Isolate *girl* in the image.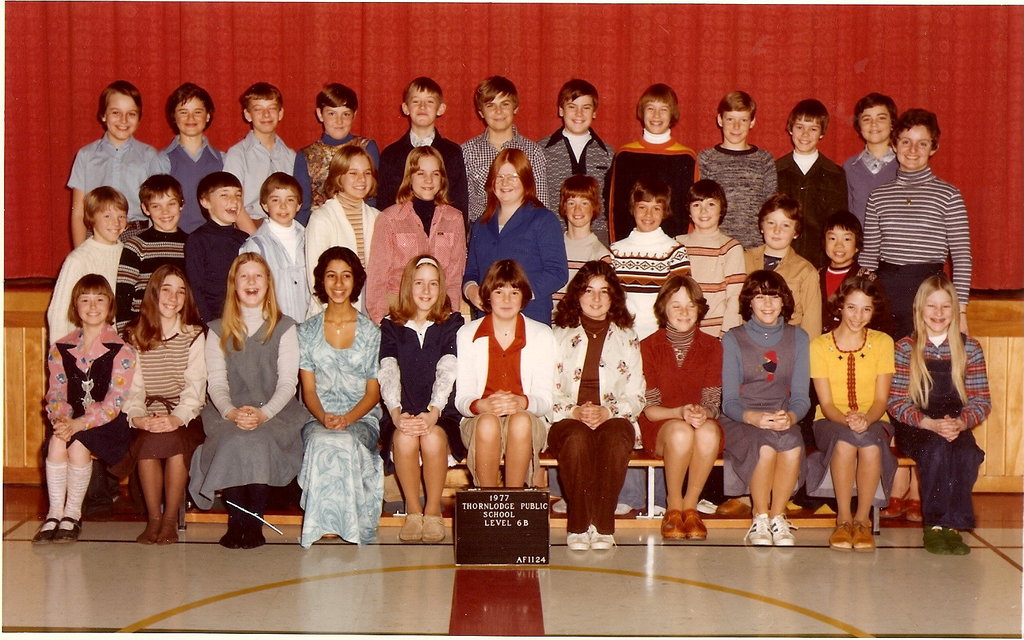
Isolated region: <region>306, 145, 381, 315</region>.
